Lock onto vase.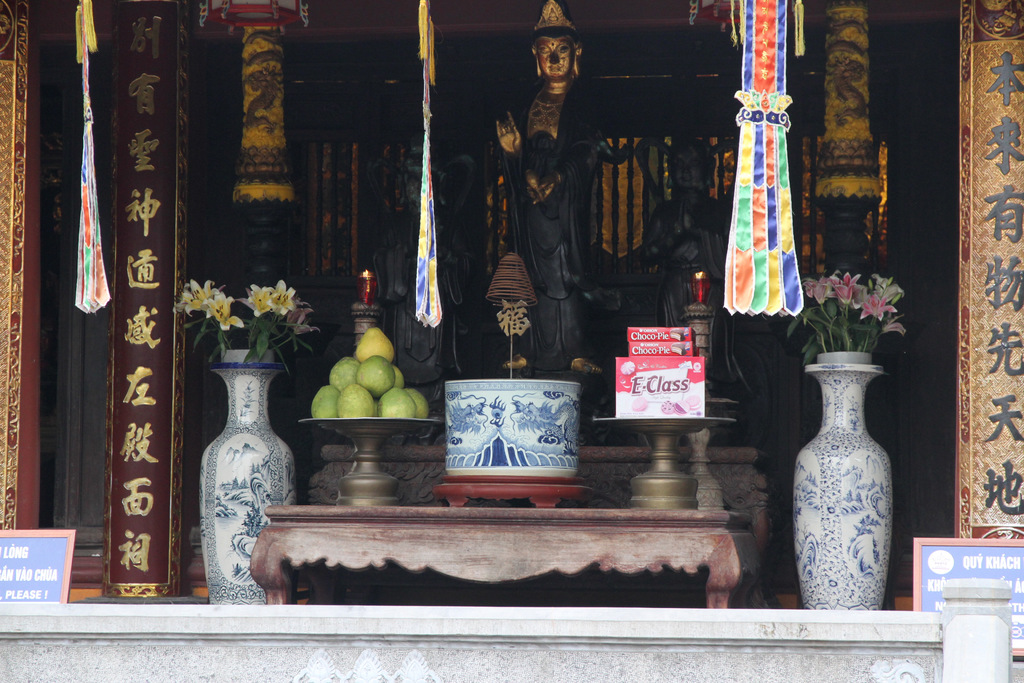
Locked: left=198, top=347, right=298, bottom=604.
